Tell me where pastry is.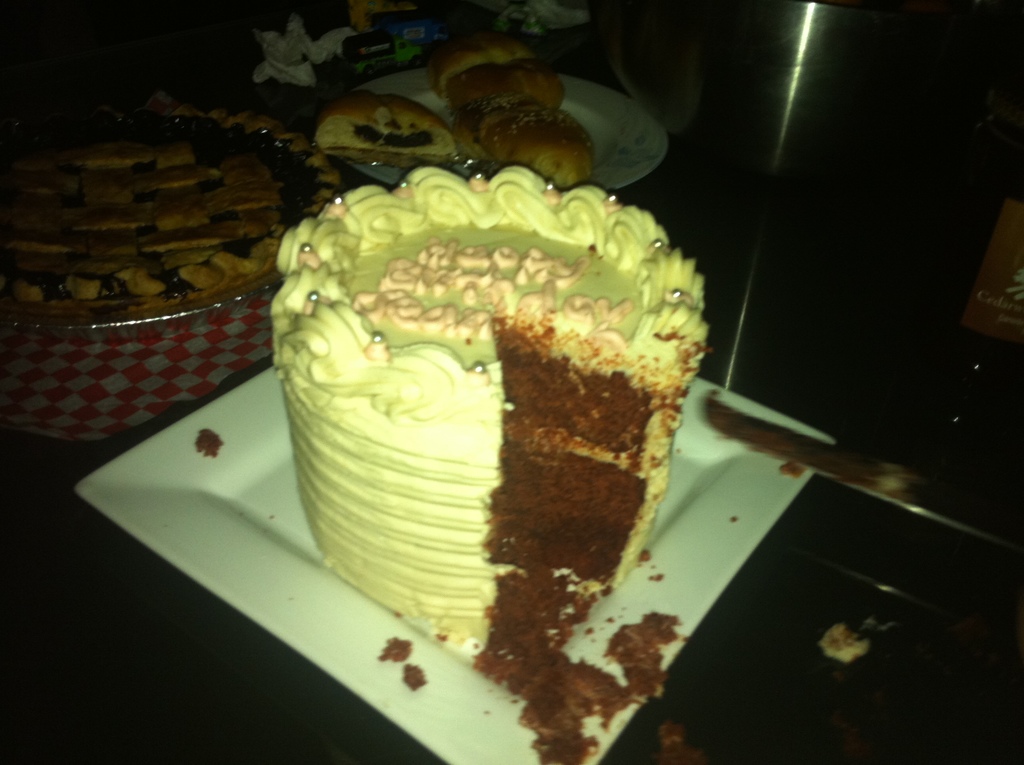
pastry is at [275,190,708,656].
